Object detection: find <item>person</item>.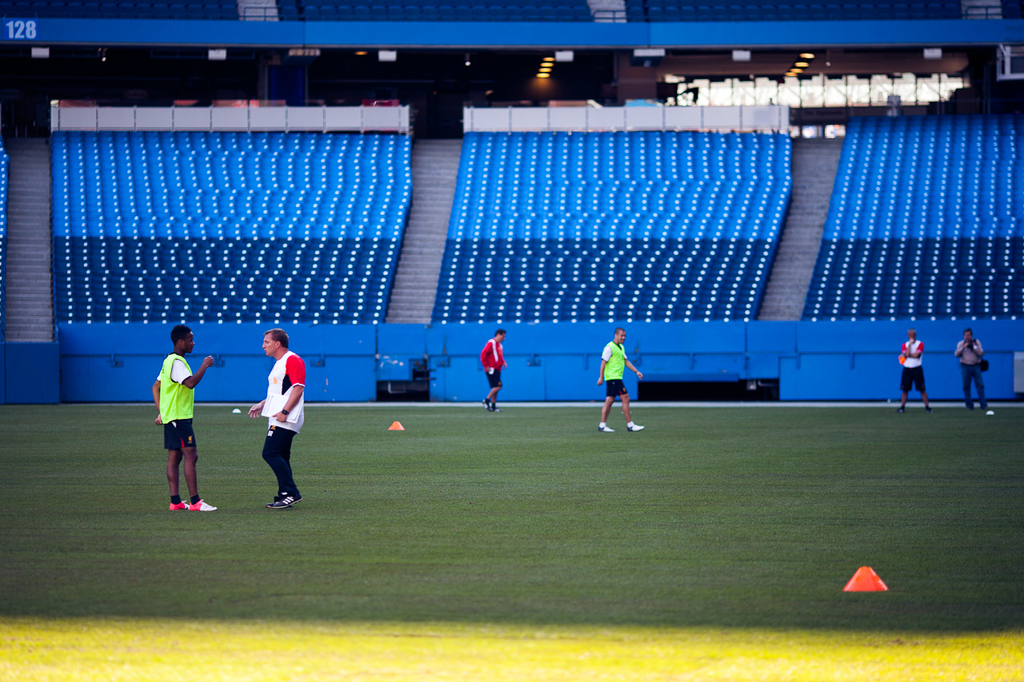
<region>597, 328, 647, 437</region>.
